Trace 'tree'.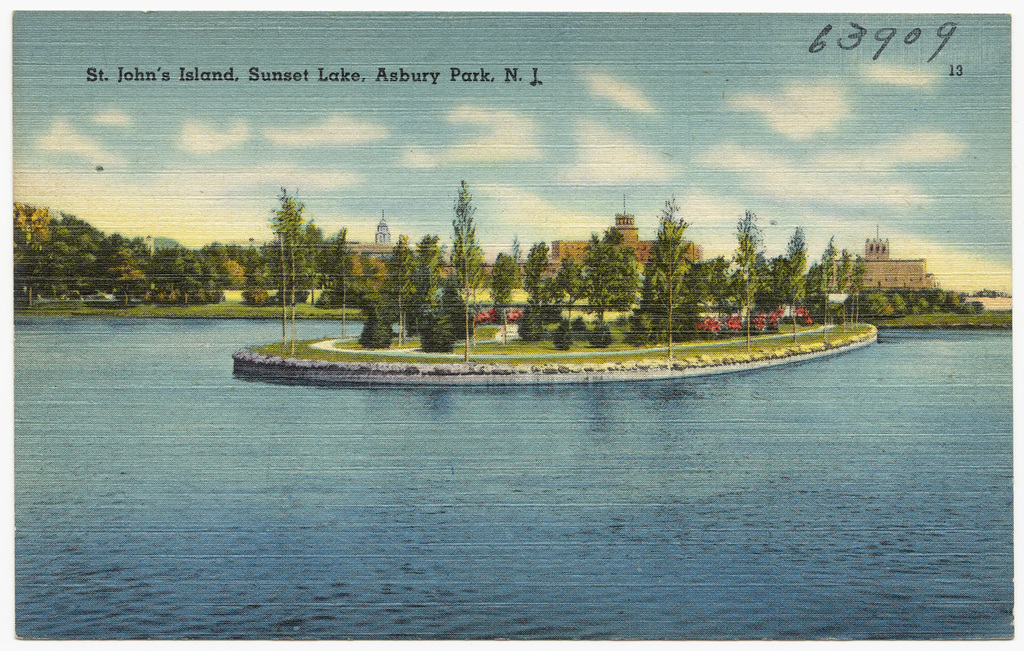
Traced to {"left": 497, "top": 248, "right": 524, "bottom": 341}.
